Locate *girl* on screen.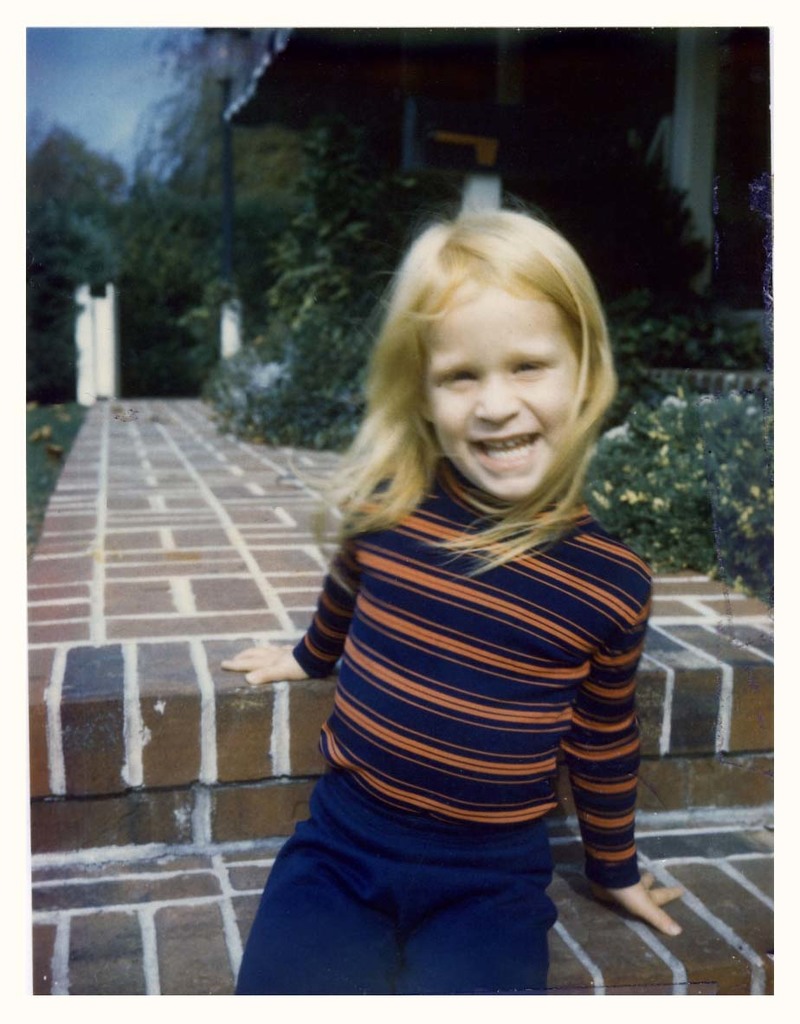
On screen at l=226, t=205, r=681, b=995.
